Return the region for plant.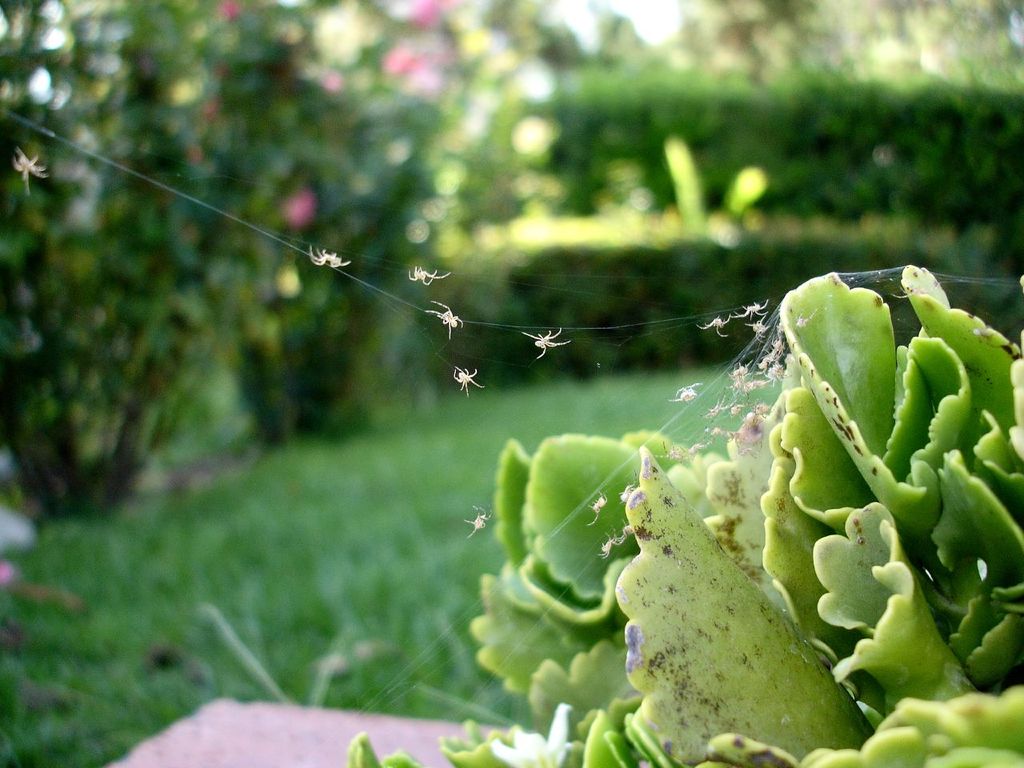
rect(661, 127, 775, 250).
